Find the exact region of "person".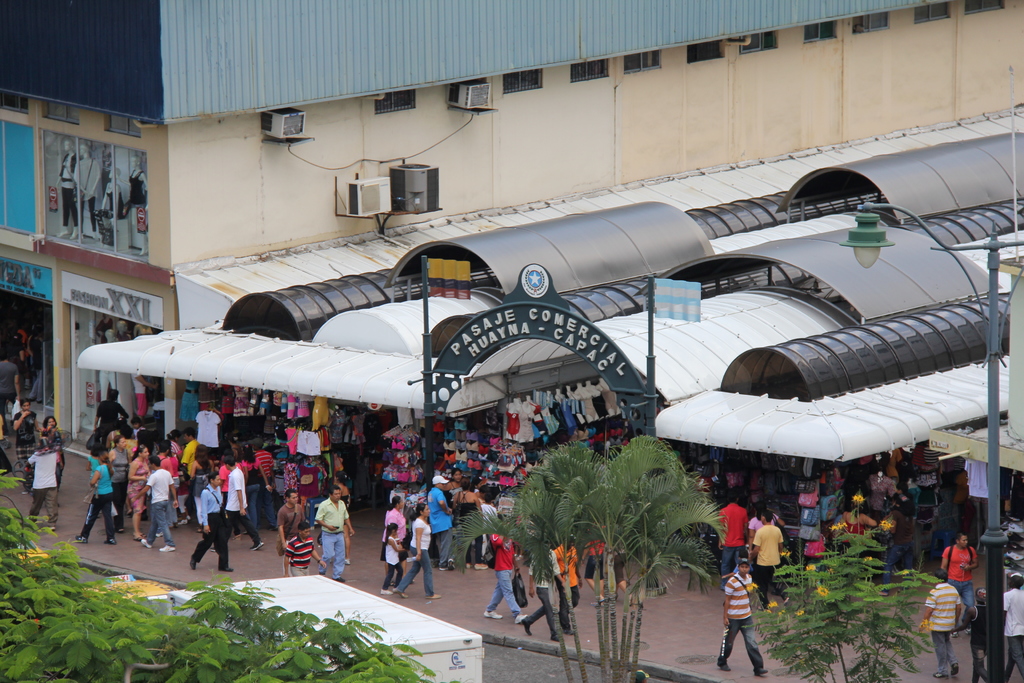
Exact region: 715 484 748 584.
